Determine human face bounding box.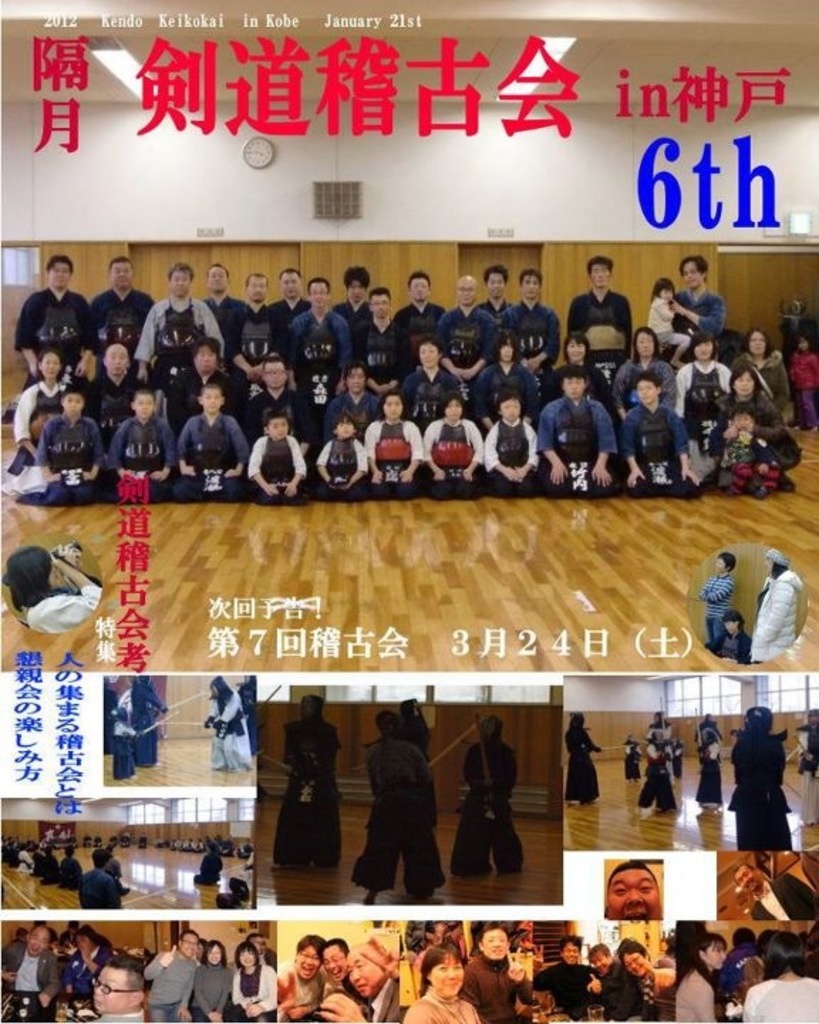
Determined: (694,331,711,361).
